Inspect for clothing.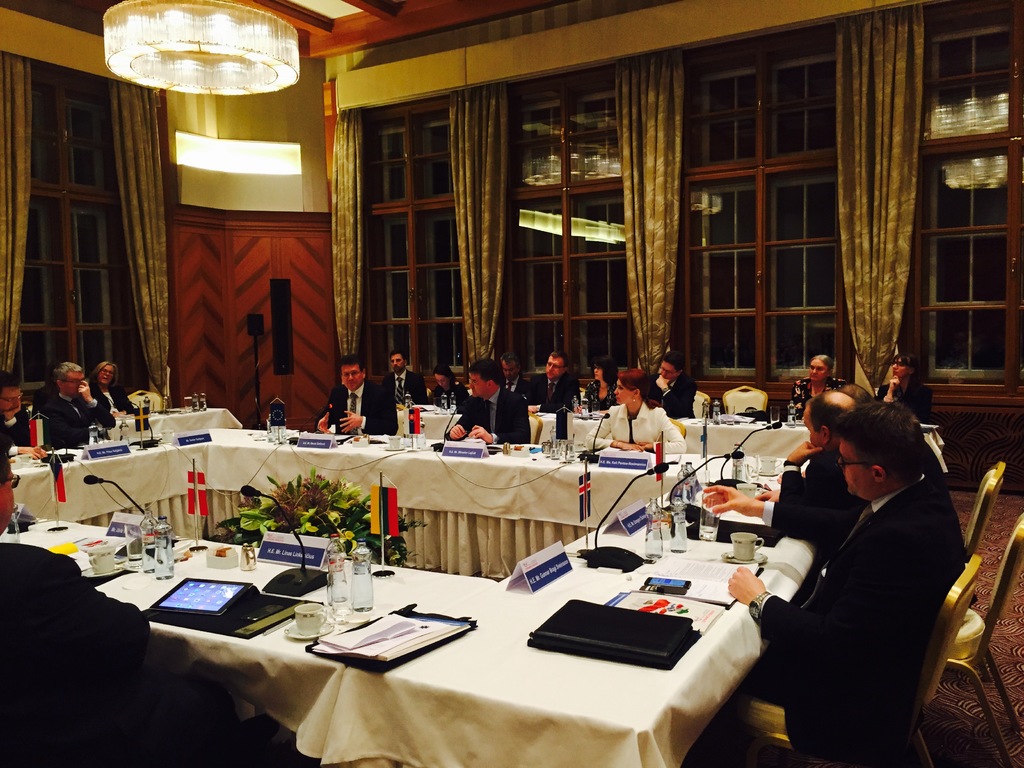
Inspection: [x1=311, y1=380, x2=397, y2=435].
